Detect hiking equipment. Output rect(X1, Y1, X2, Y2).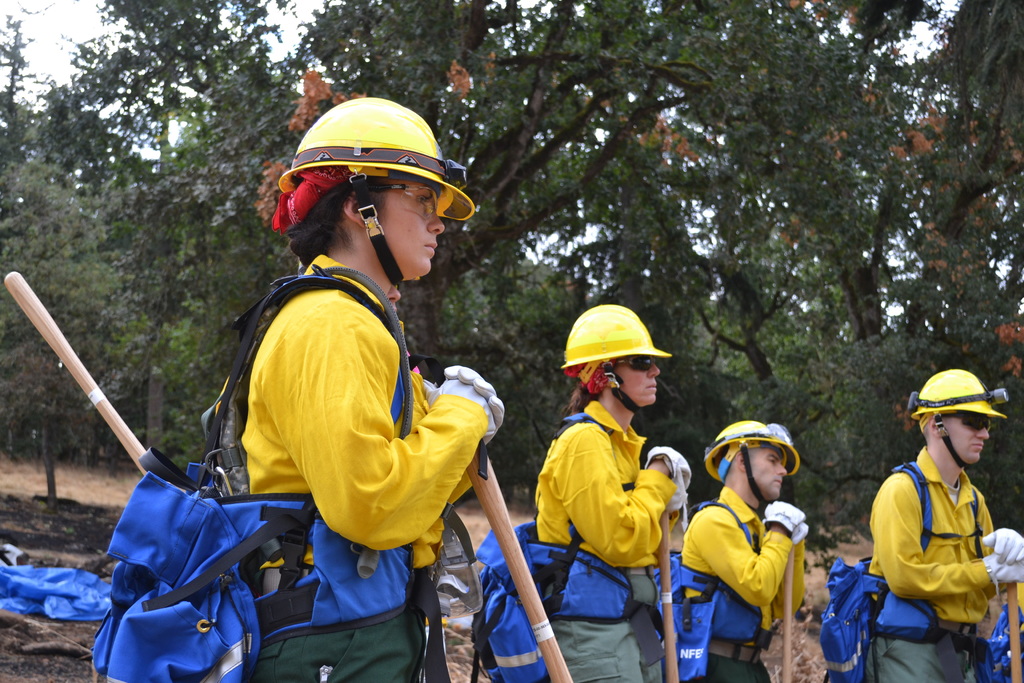
rect(661, 493, 774, 682).
